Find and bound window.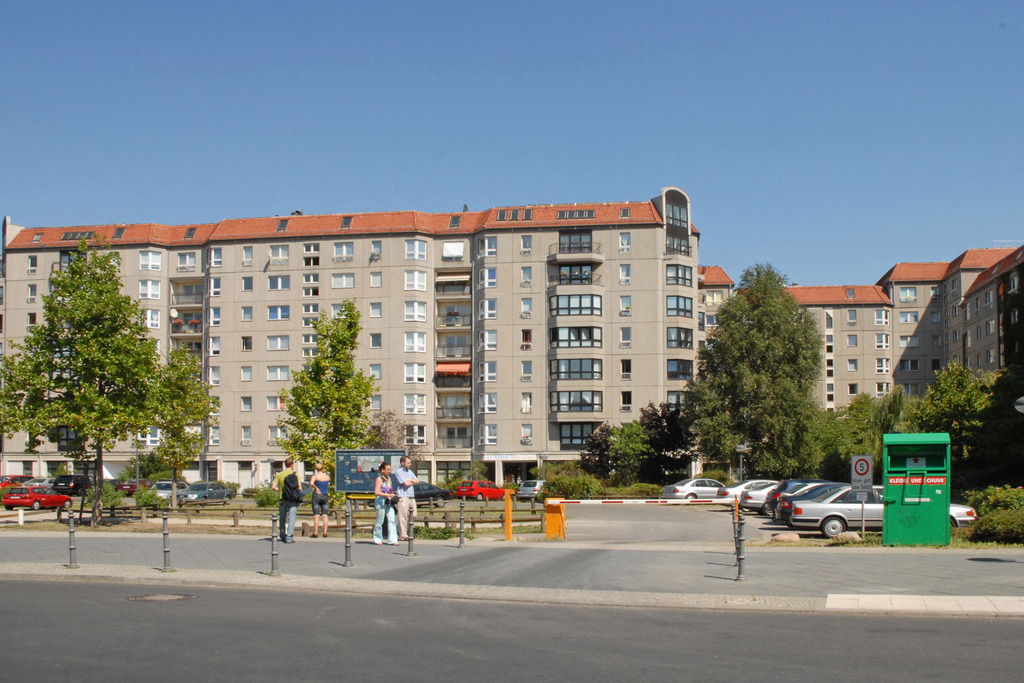
Bound: region(259, 391, 296, 416).
